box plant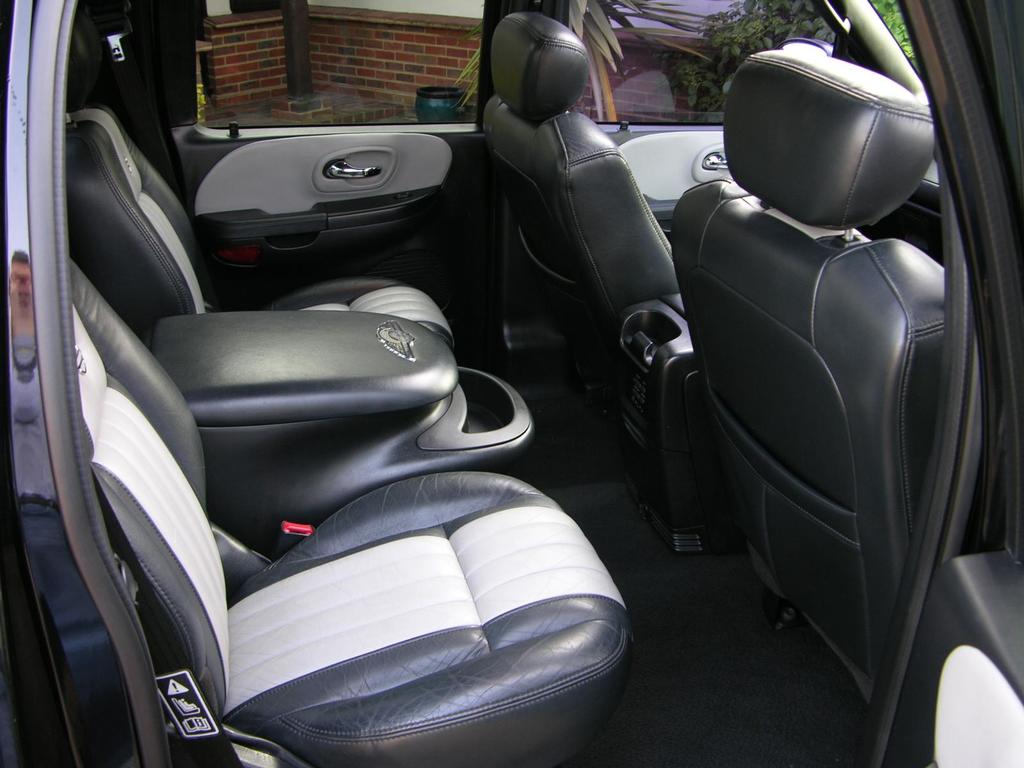
rect(650, 0, 916, 124)
